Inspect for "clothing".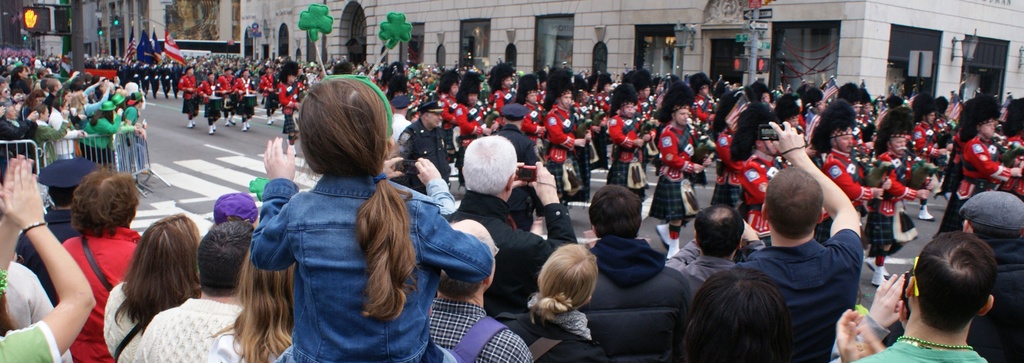
Inspection: pyautogui.locateOnScreen(961, 132, 1008, 200).
